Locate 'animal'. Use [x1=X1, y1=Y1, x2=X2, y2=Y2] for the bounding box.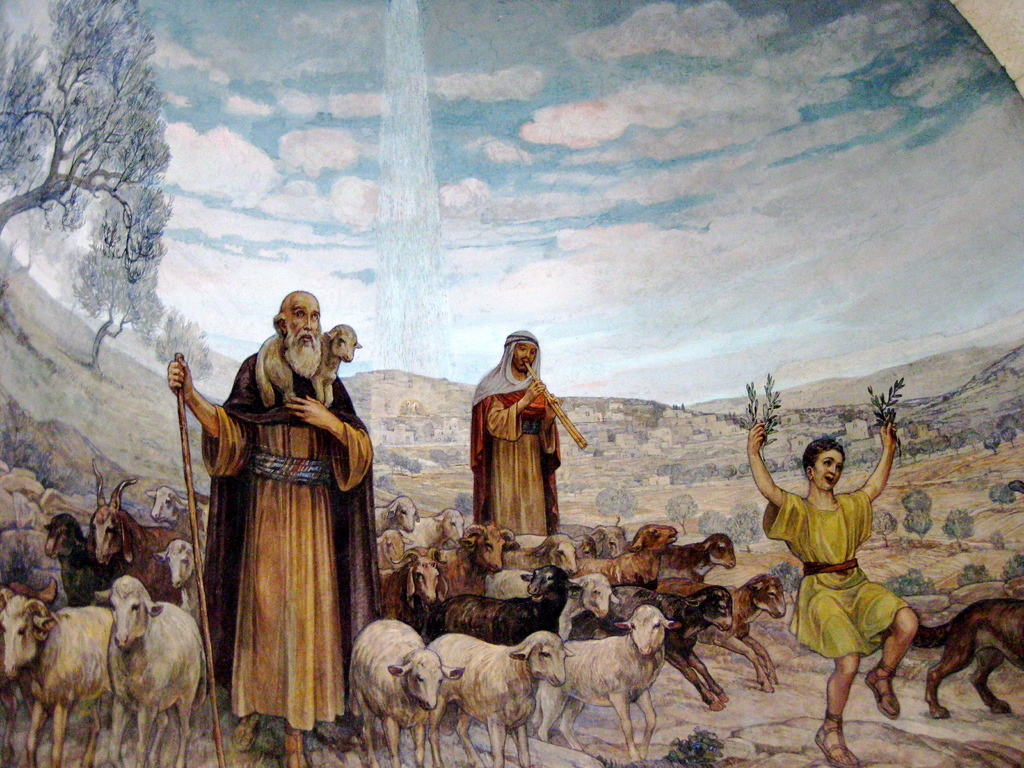
[x1=287, y1=719, x2=300, y2=767].
